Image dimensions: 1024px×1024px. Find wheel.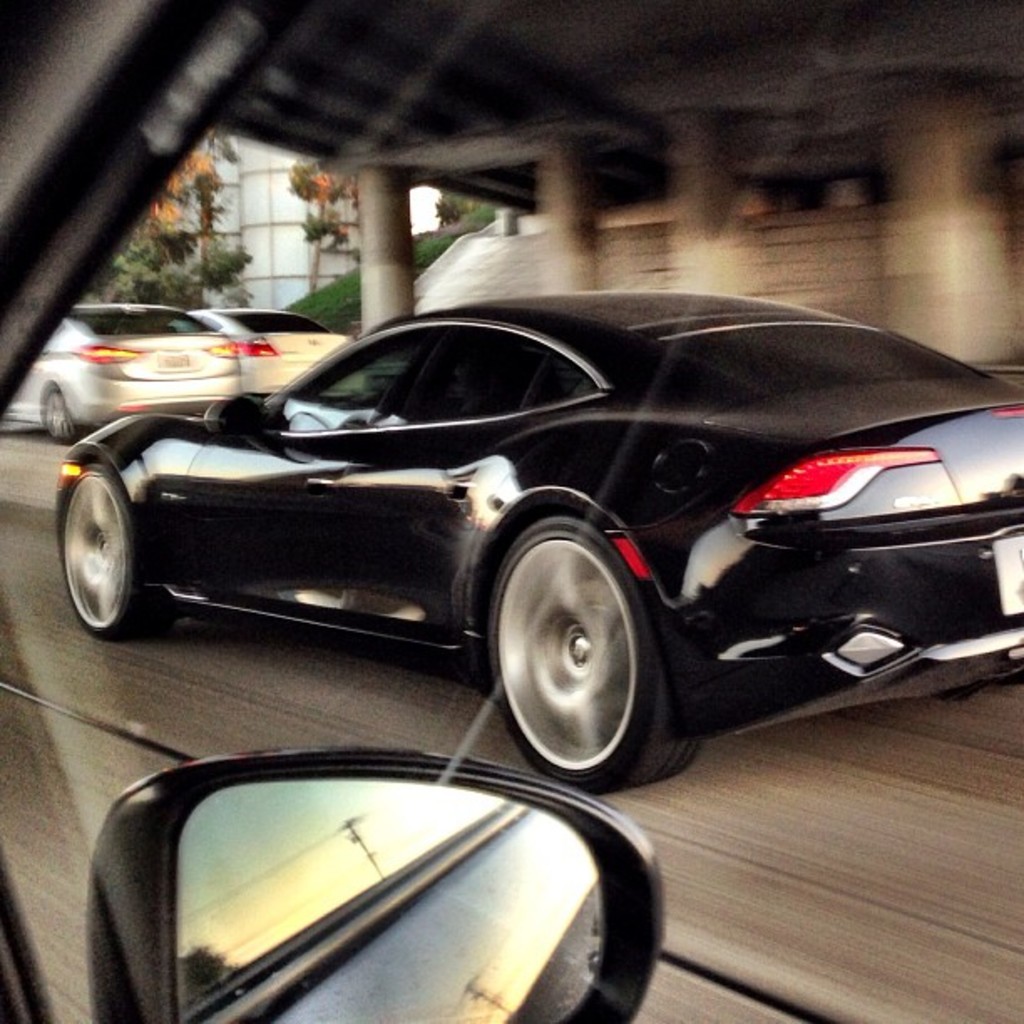
60/460/171/637.
